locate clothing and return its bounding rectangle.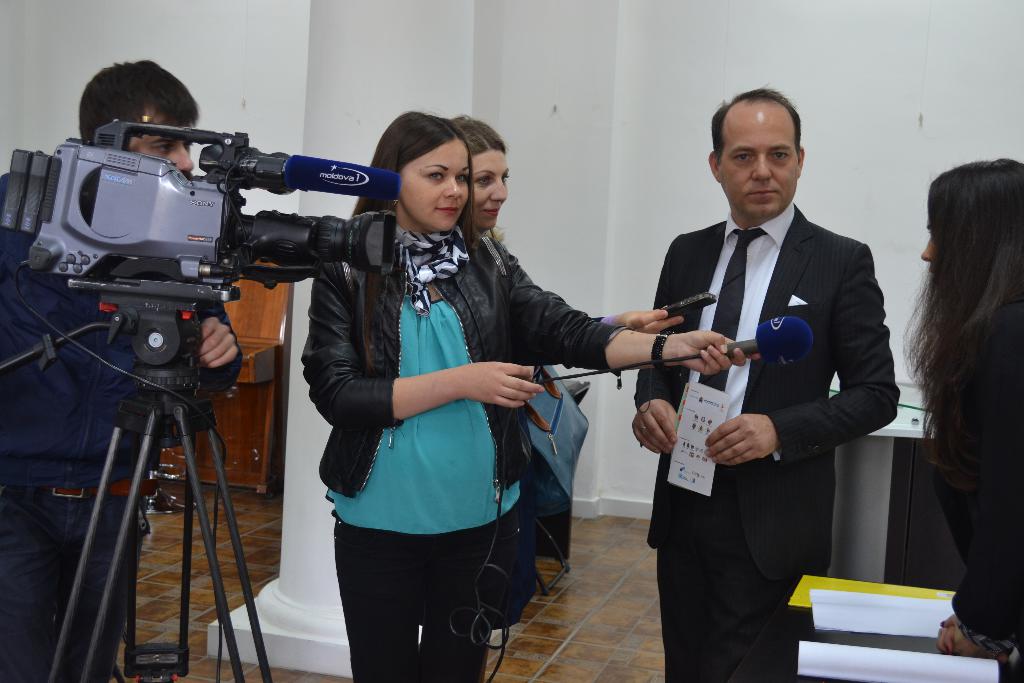
[932, 288, 1023, 672].
